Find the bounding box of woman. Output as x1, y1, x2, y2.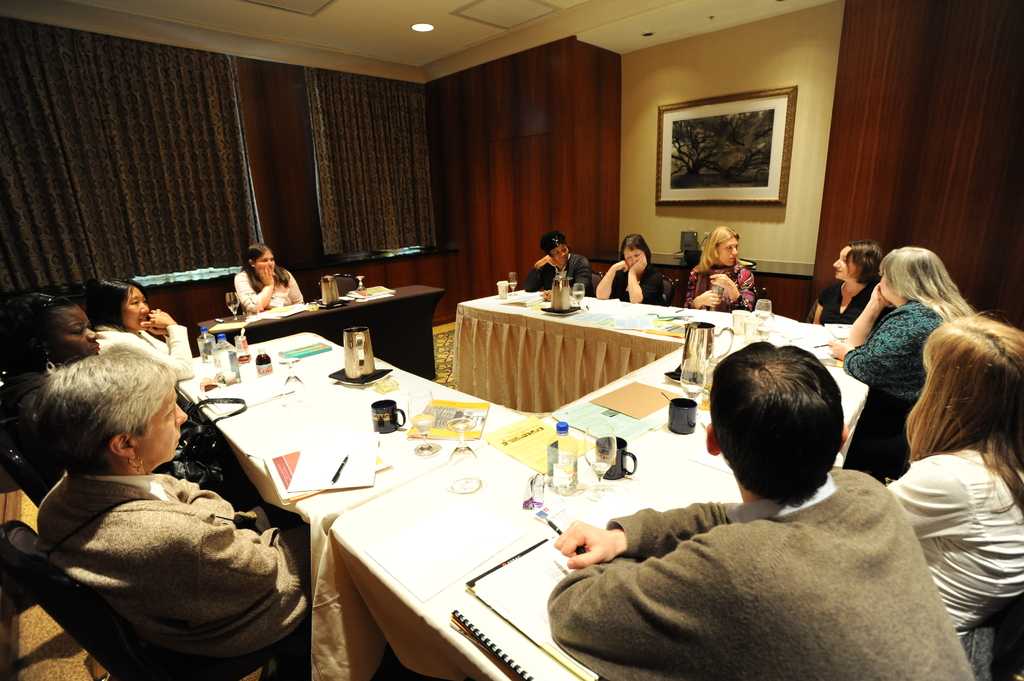
0, 287, 276, 514.
